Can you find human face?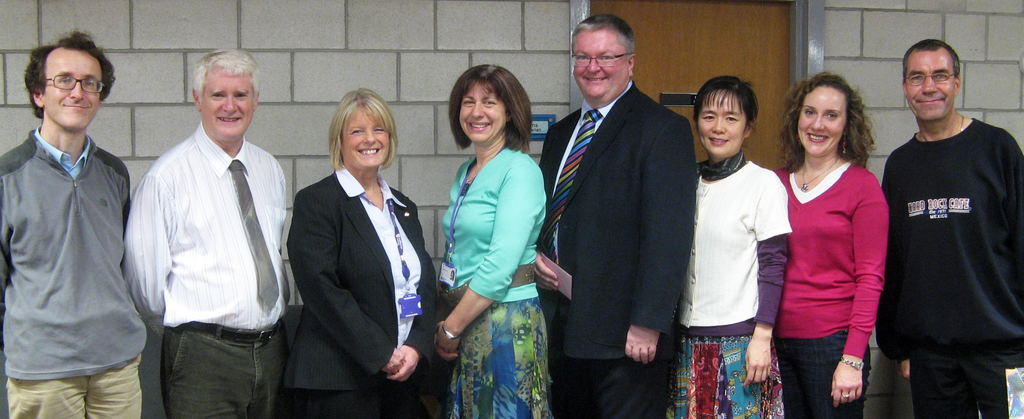
Yes, bounding box: detection(797, 88, 850, 156).
